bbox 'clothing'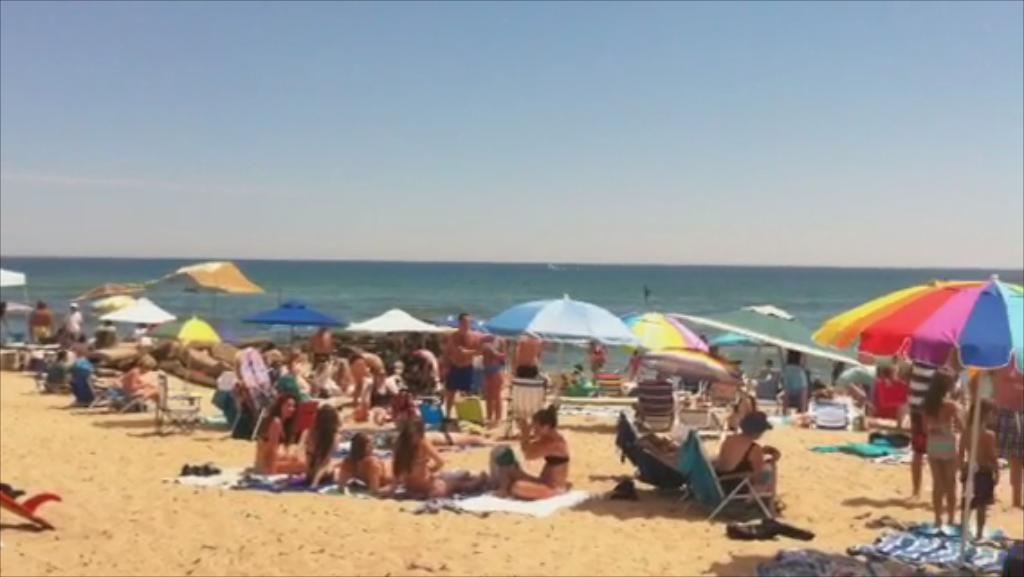
927:435:966:463
